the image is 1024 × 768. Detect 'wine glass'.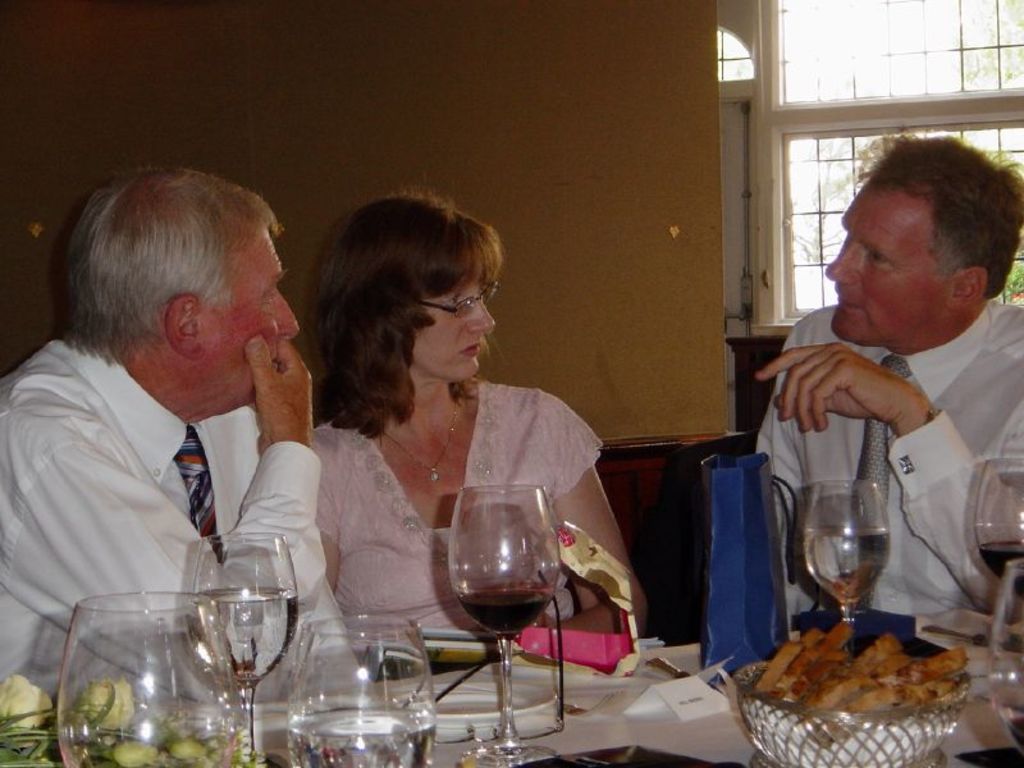
Detection: x1=49 y1=588 x2=234 y2=767.
